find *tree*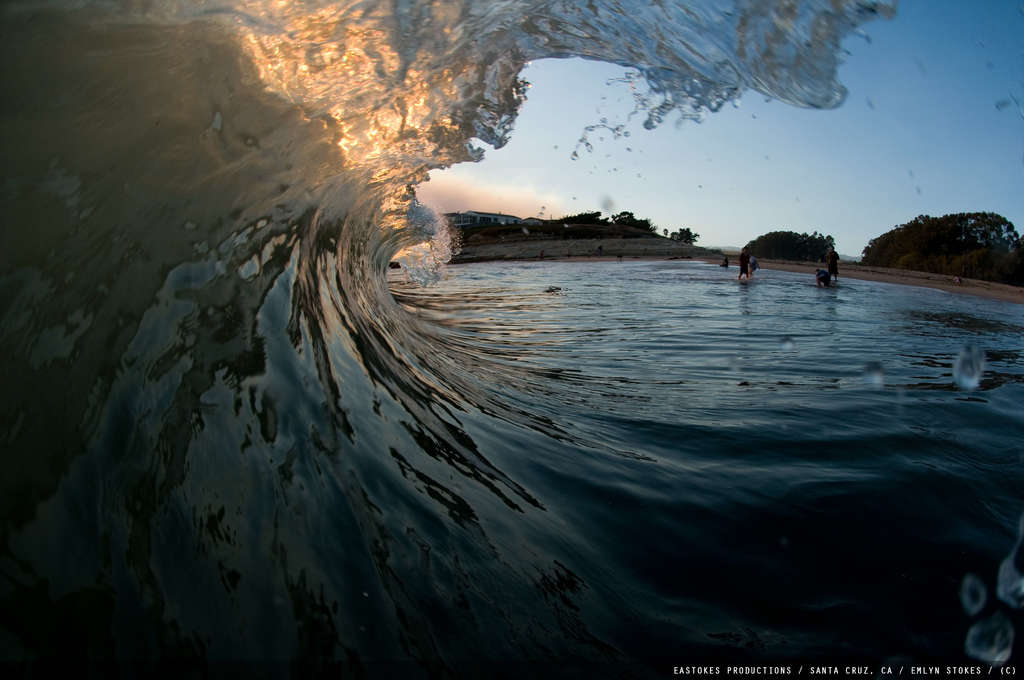
rect(873, 186, 1012, 276)
